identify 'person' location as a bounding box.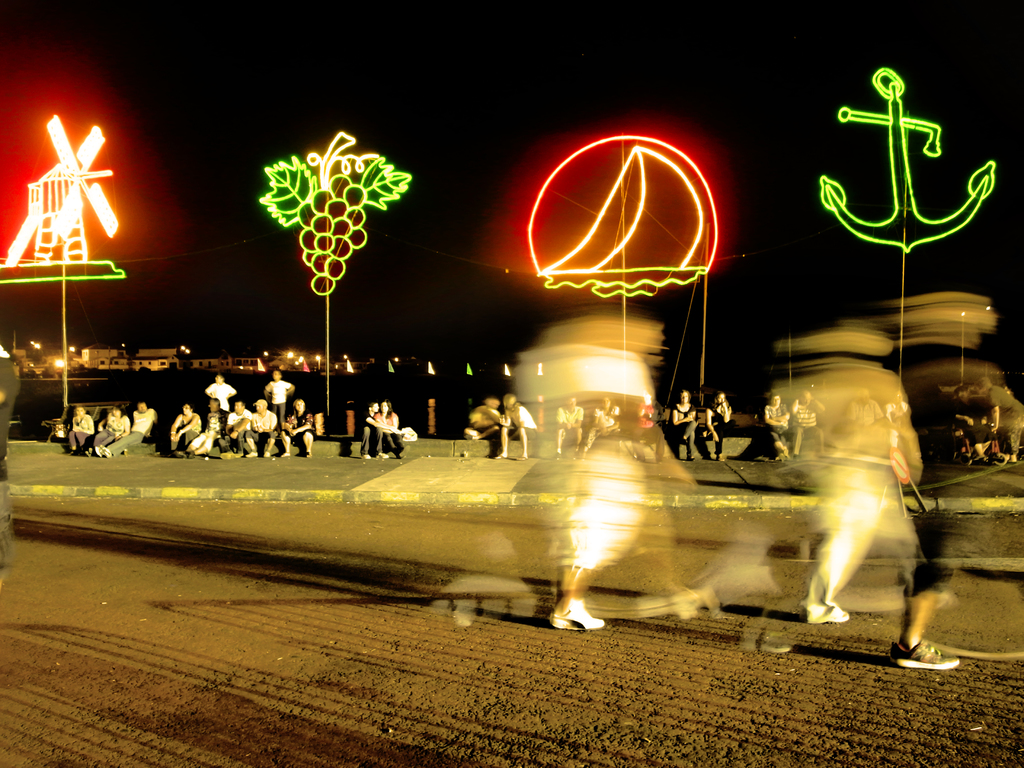
{"left": 557, "top": 394, "right": 581, "bottom": 455}.
